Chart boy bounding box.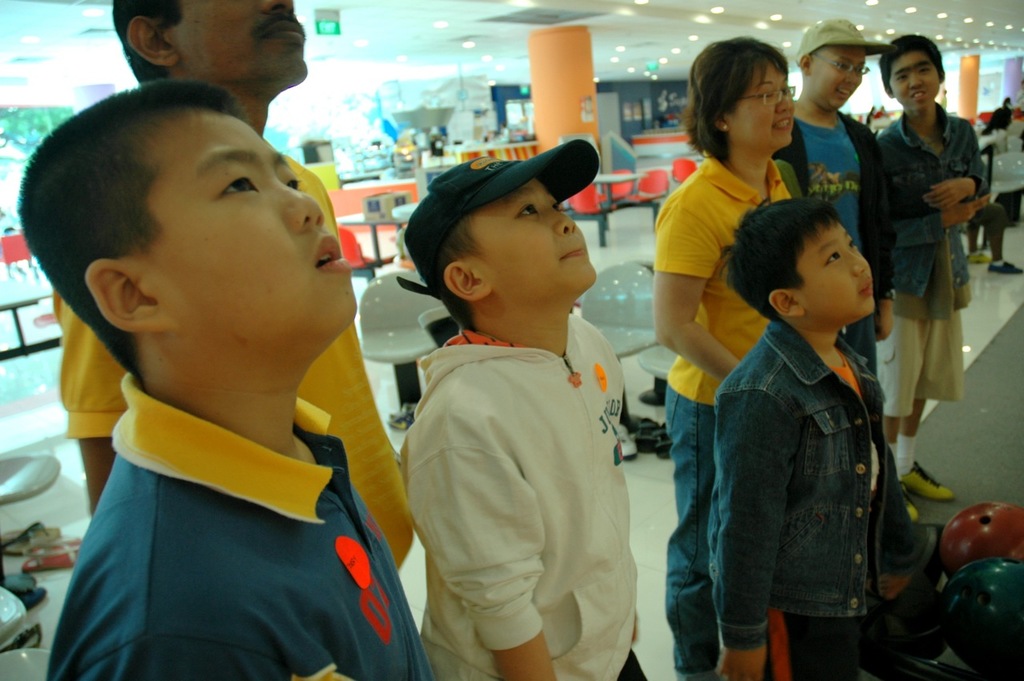
Charted: bbox(52, 63, 450, 680).
